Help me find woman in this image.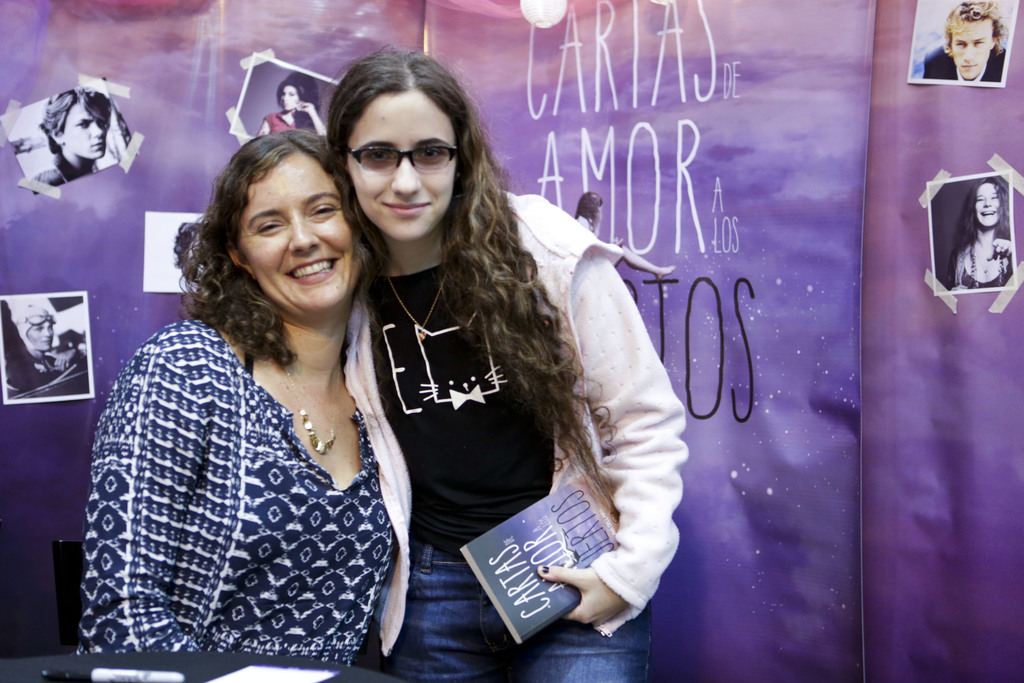
Found it: Rect(352, 51, 685, 682).
